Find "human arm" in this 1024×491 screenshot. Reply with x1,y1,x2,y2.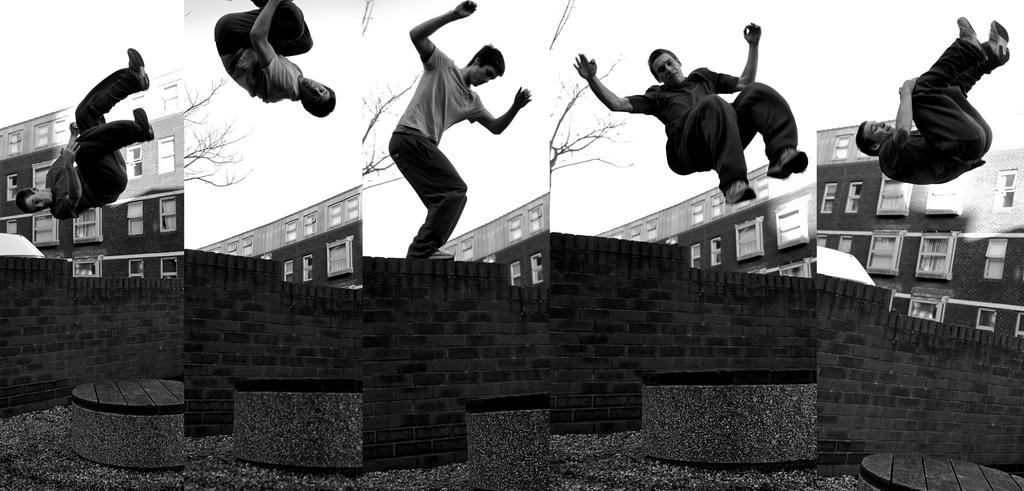
878,74,913,165.
